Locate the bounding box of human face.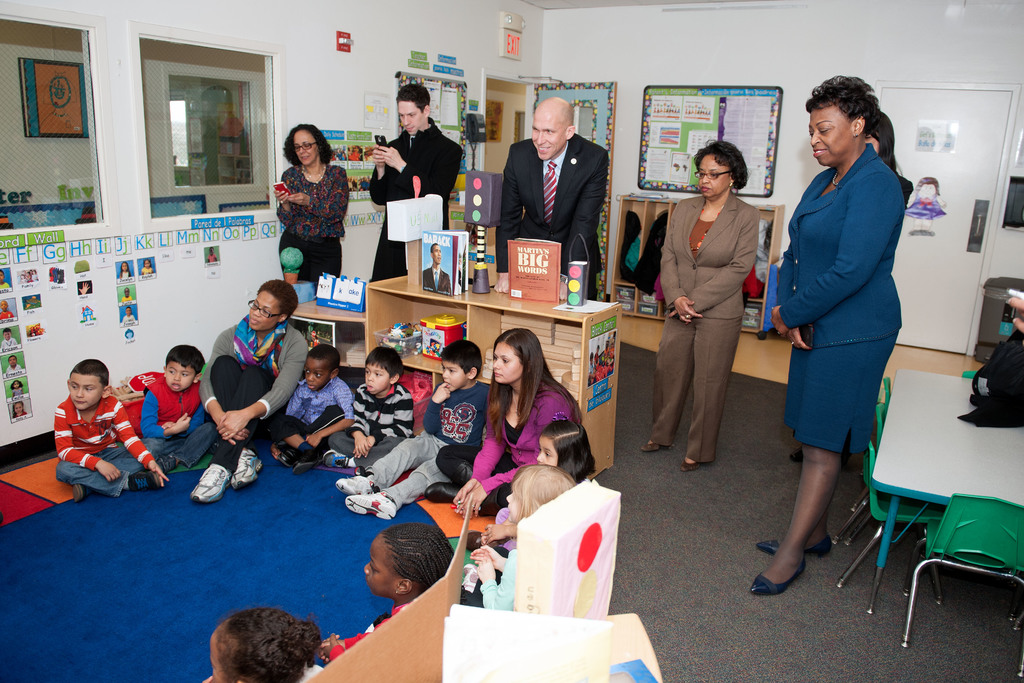
Bounding box: 366:532:399:594.
